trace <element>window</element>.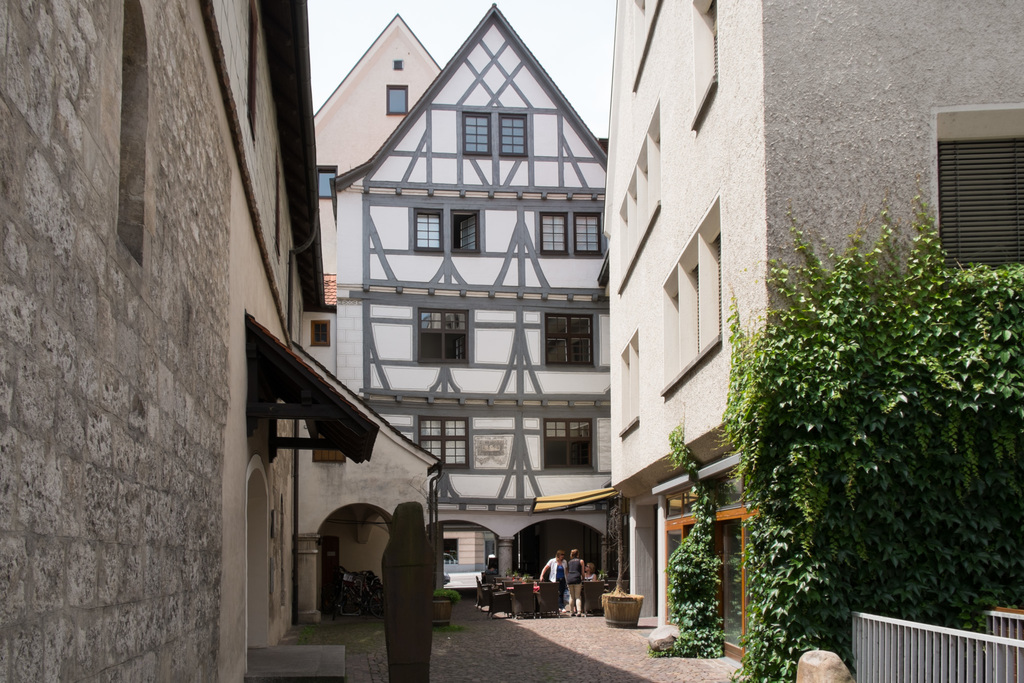
Traced to [x1=575, y1=210, x2=598, y2=259].
